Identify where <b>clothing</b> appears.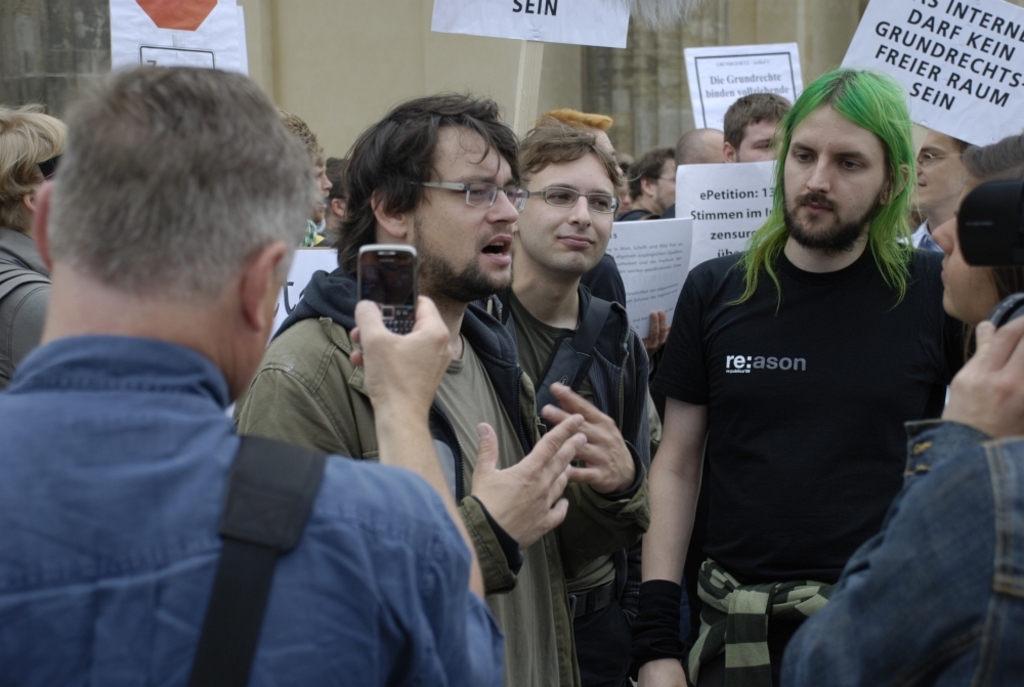
Appears at (473, 289, 656, 686).
